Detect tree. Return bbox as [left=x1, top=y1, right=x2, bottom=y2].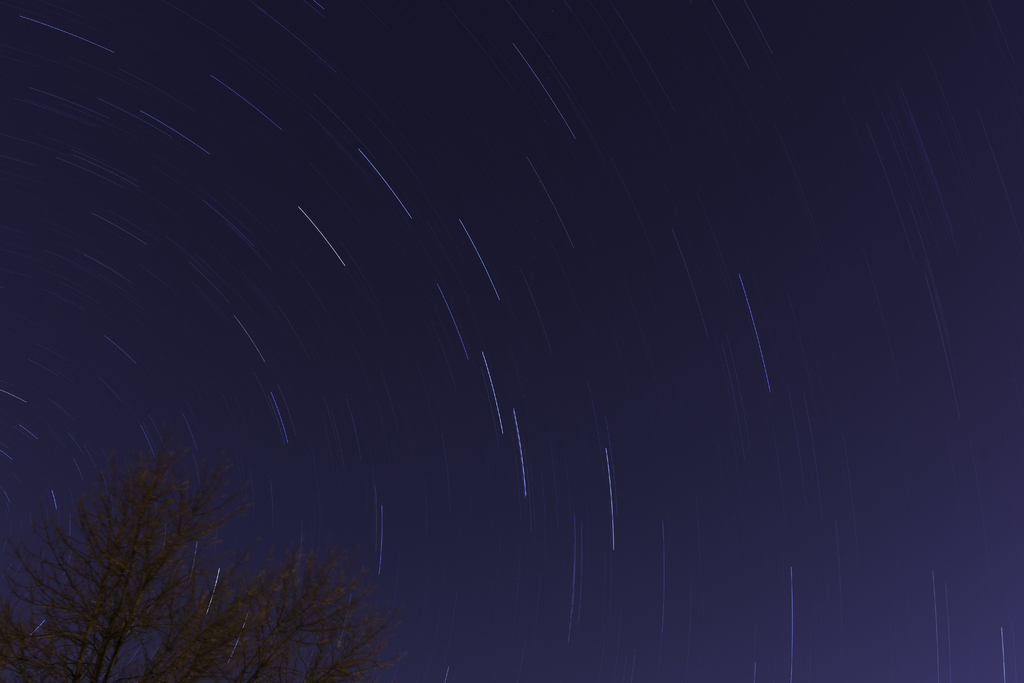
[left=0, top=452, right=401, bottom=682].
